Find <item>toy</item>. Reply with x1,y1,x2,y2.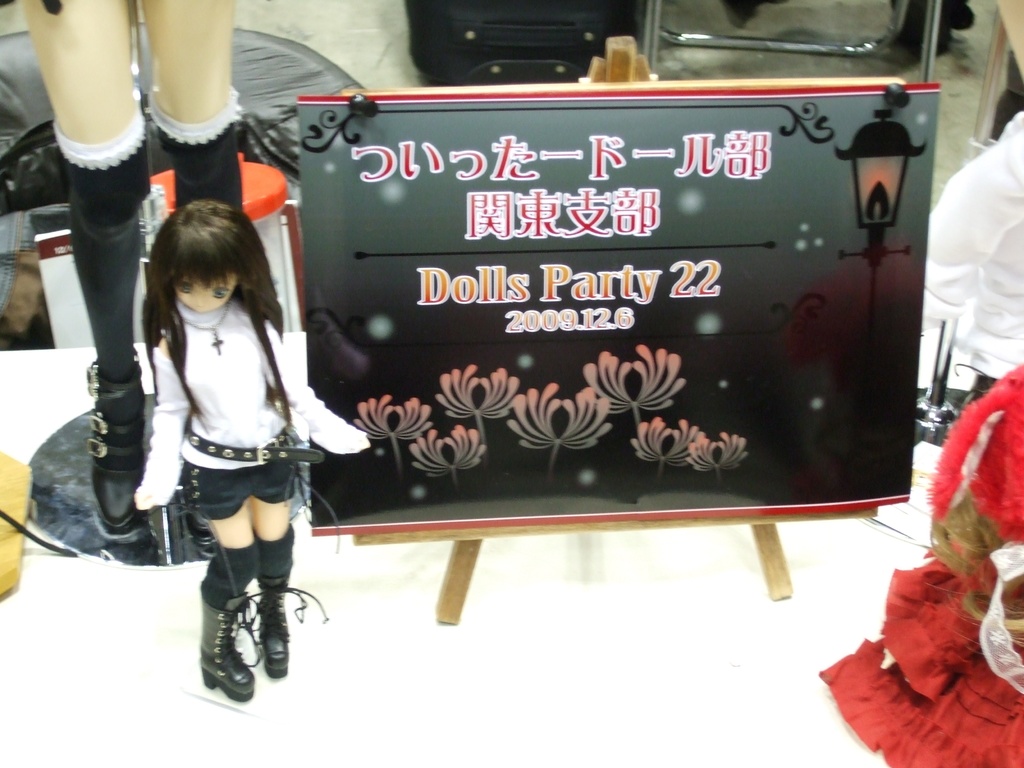
28,0,310,567.
